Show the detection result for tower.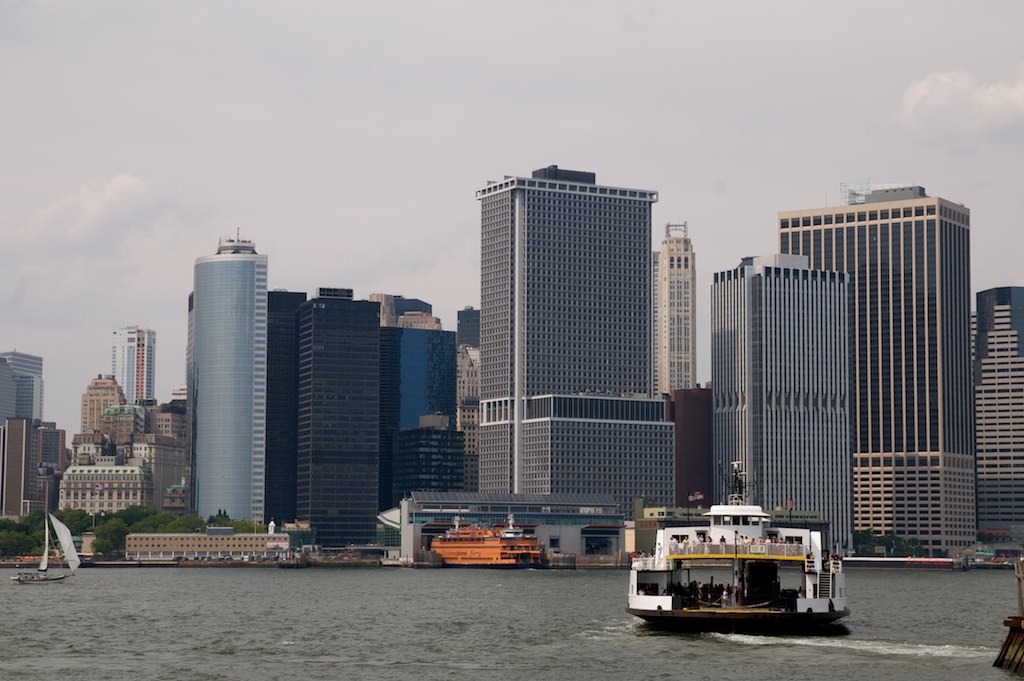
<bbox>165, 209, 278, 520</bbox>.
